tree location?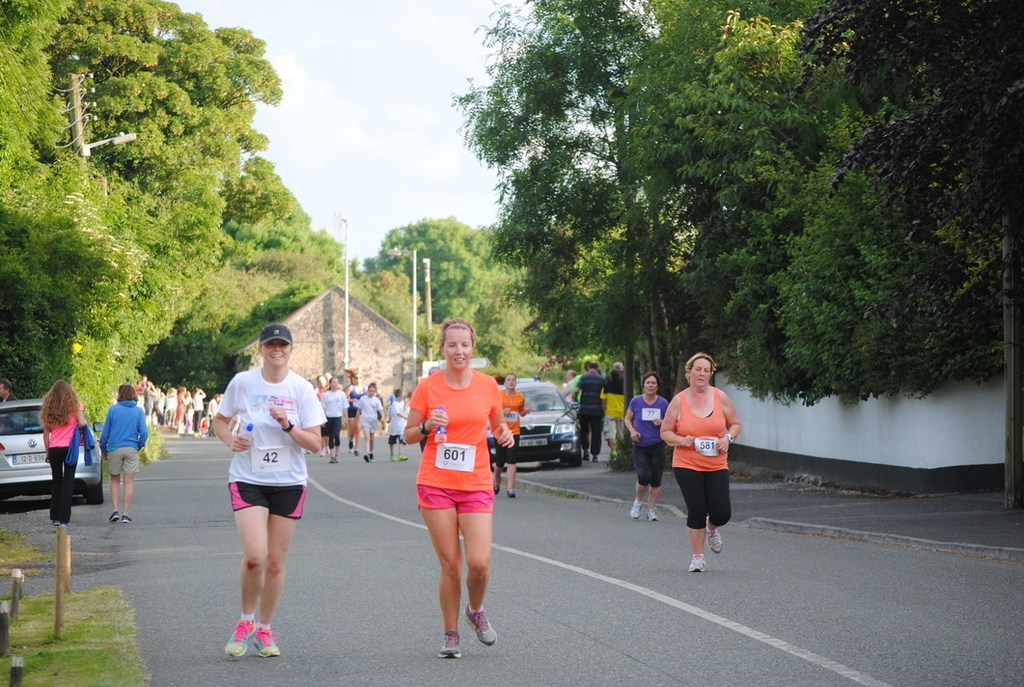
detection(455, 0, 762, 474)
